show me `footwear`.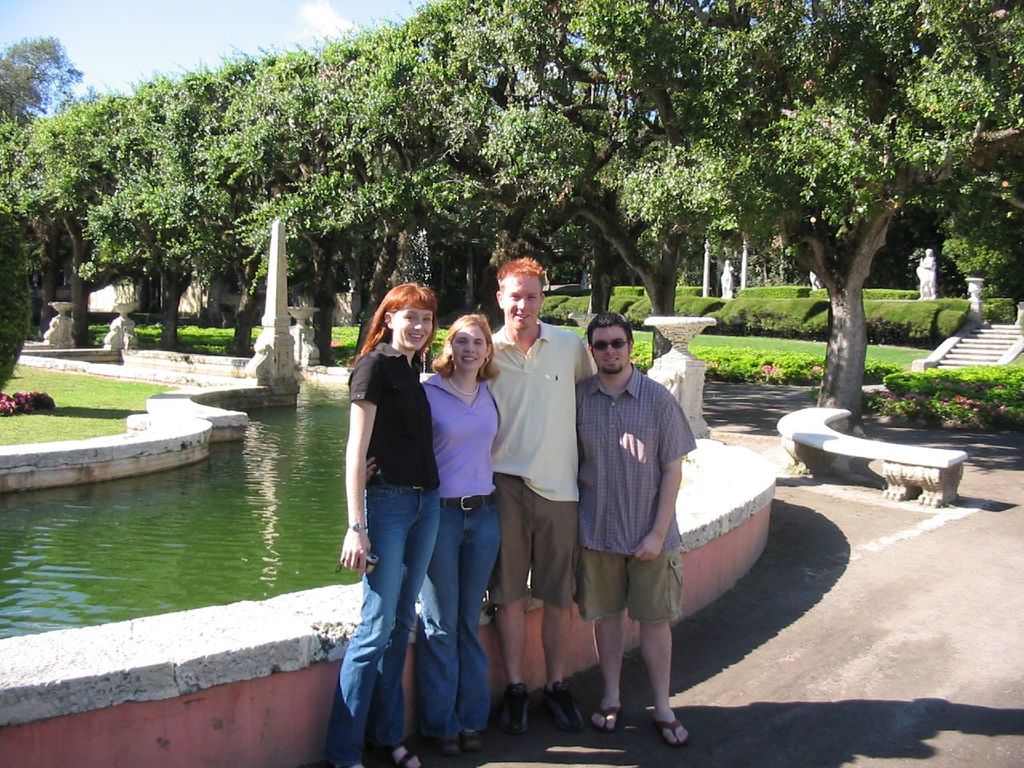
`footwear` is here: bbox(653, 718, 688, 742).
